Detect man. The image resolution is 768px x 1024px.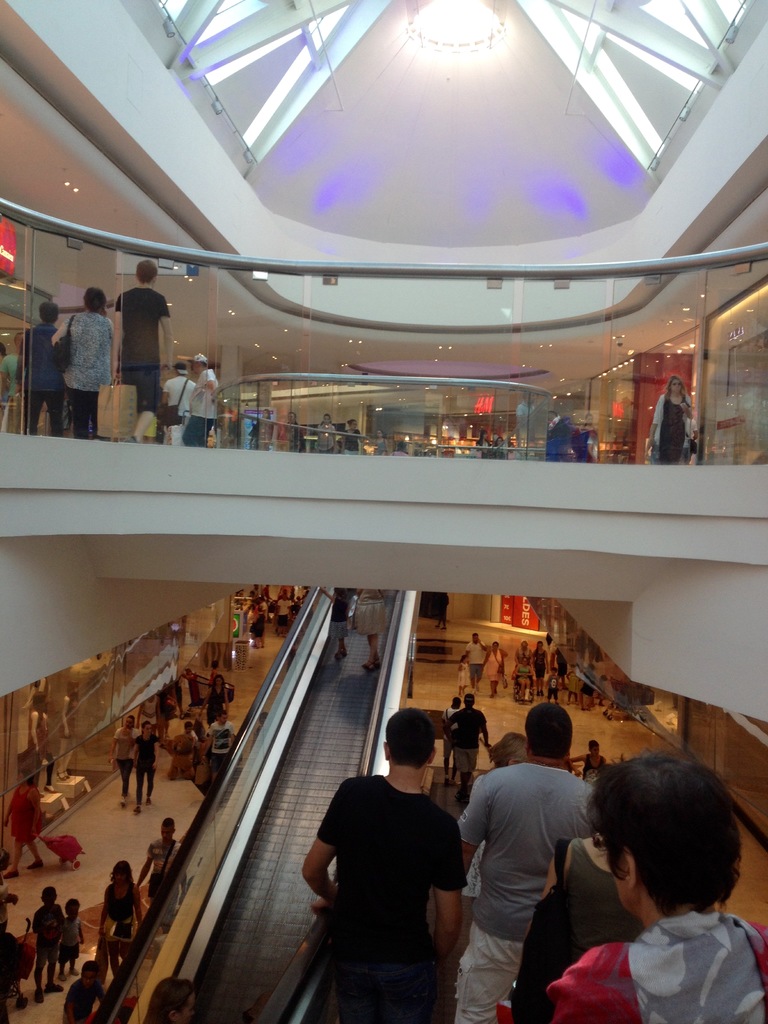
[454, 706, 601, 1023].
